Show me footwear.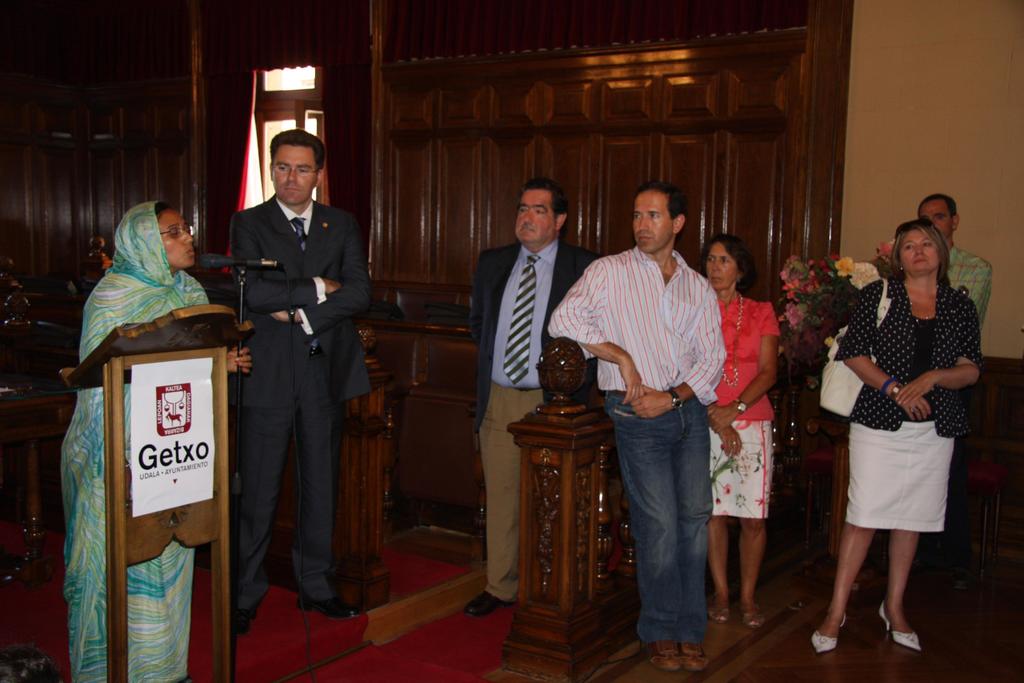
footwear is here: 234:608:259:634.
